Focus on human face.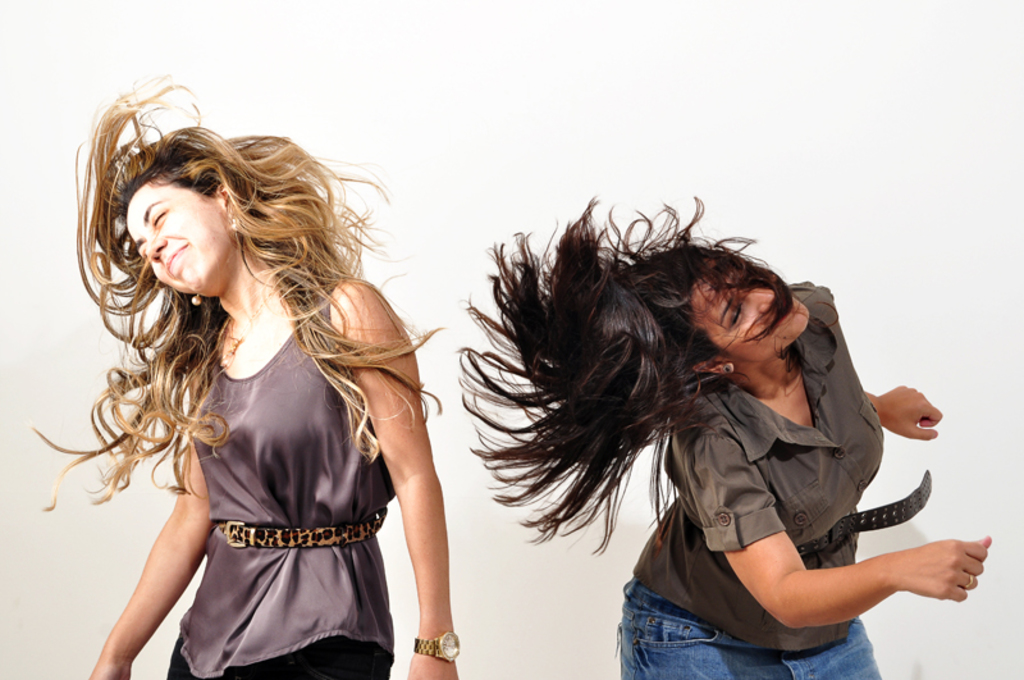
Focused at [x1=125, y1=175, x2=239, y2=301].
